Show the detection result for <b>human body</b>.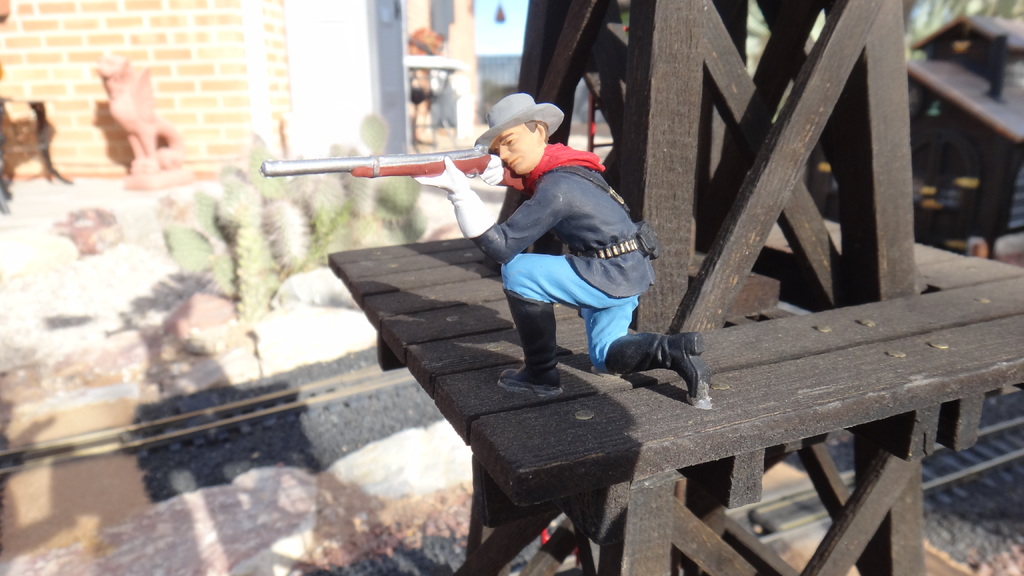
x1=425, y1=118, x2=694, y2=422.
